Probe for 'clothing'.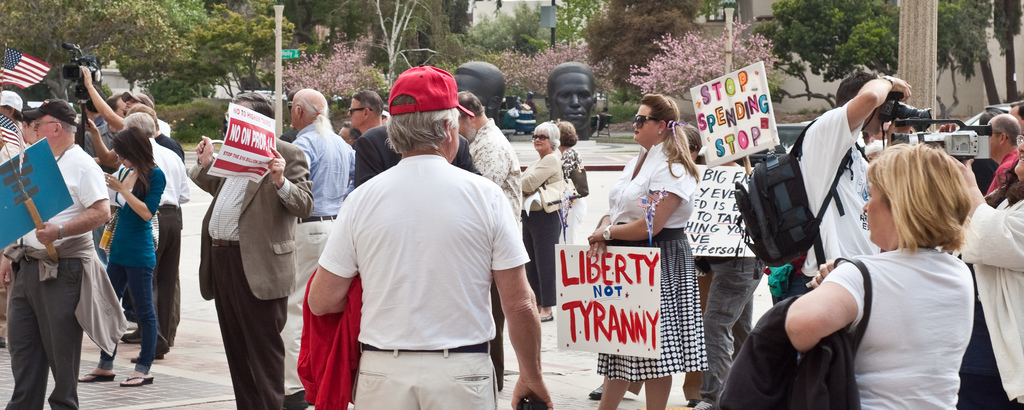
Probe result: bbox=(5, 144, 110, 409).
